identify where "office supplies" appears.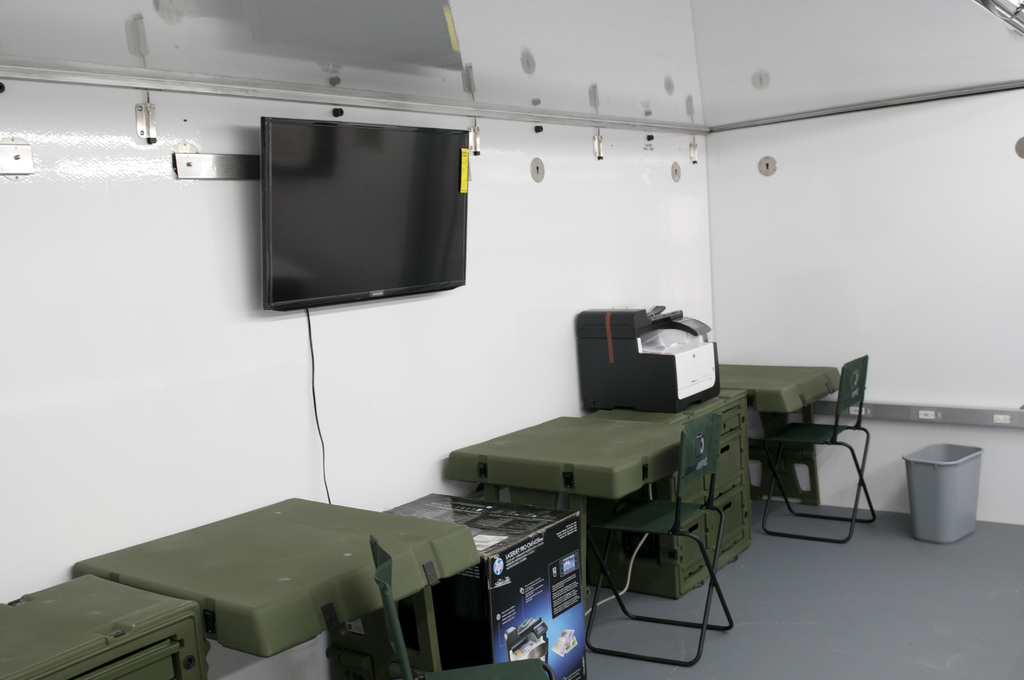
Appears at left=456, top=323, right=775, bottom=575.
